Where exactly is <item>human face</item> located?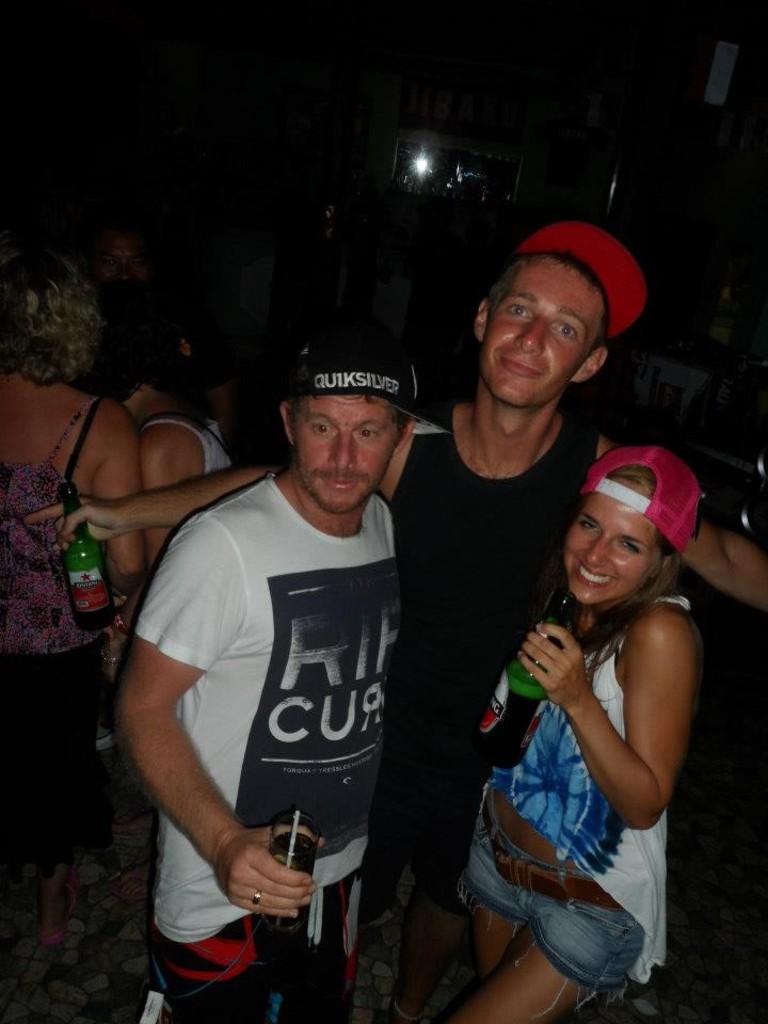
Its bounding box is crop(481, 258, 605, 407).
